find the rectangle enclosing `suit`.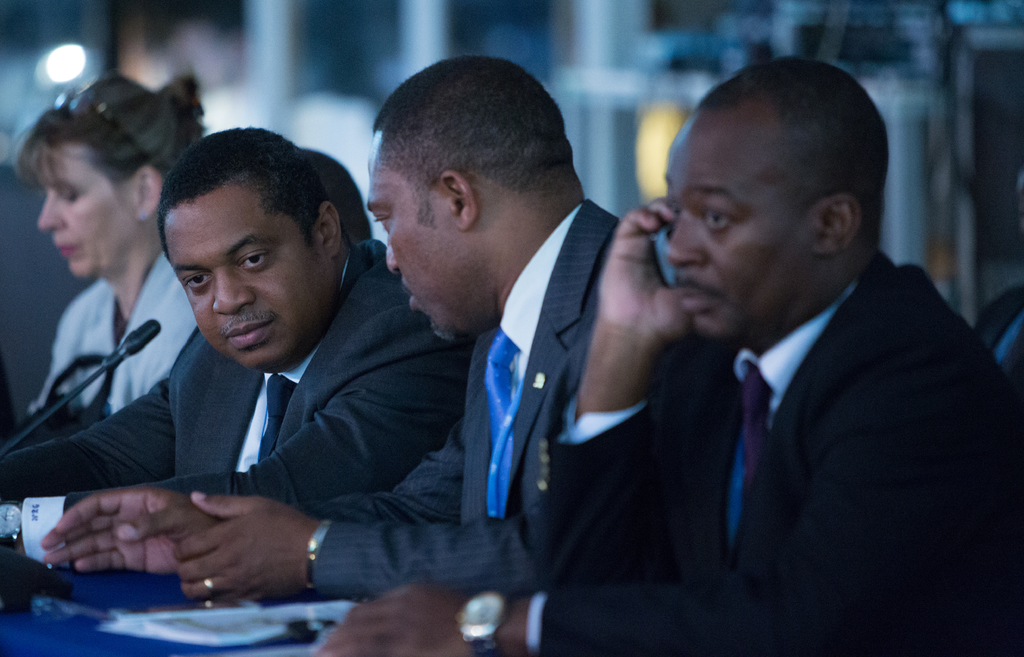
[4, 249, 471, 565].
